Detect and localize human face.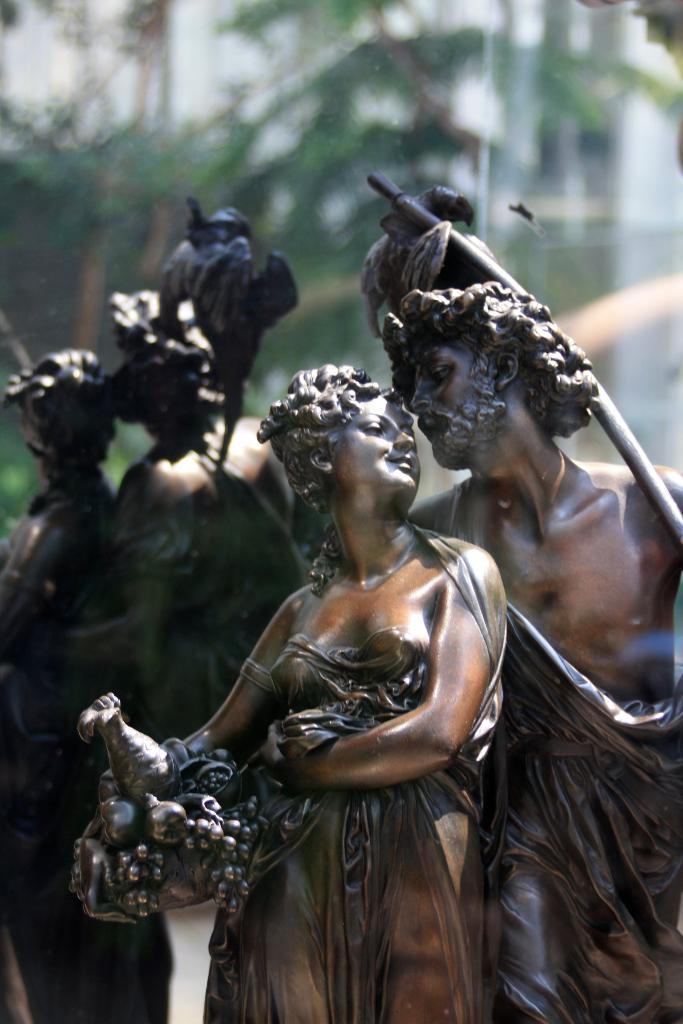
Localized at bbox=[331, 391, 422, 502].
